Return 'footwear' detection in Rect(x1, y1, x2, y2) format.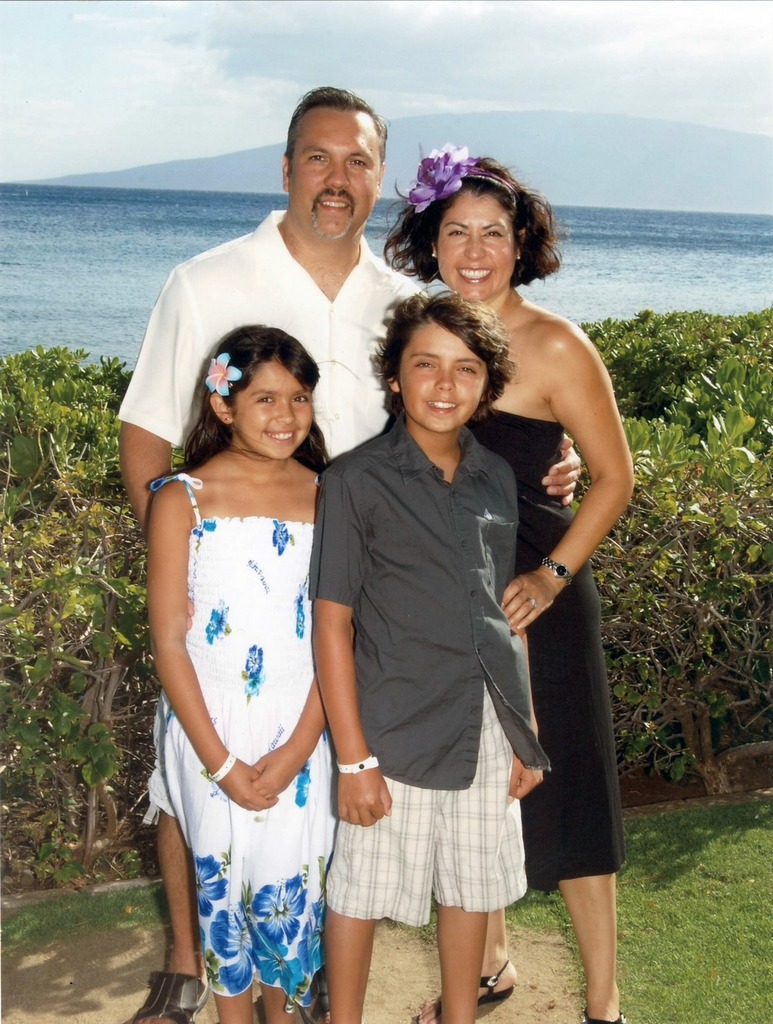
Rect(568, 997, 629, 1023).
